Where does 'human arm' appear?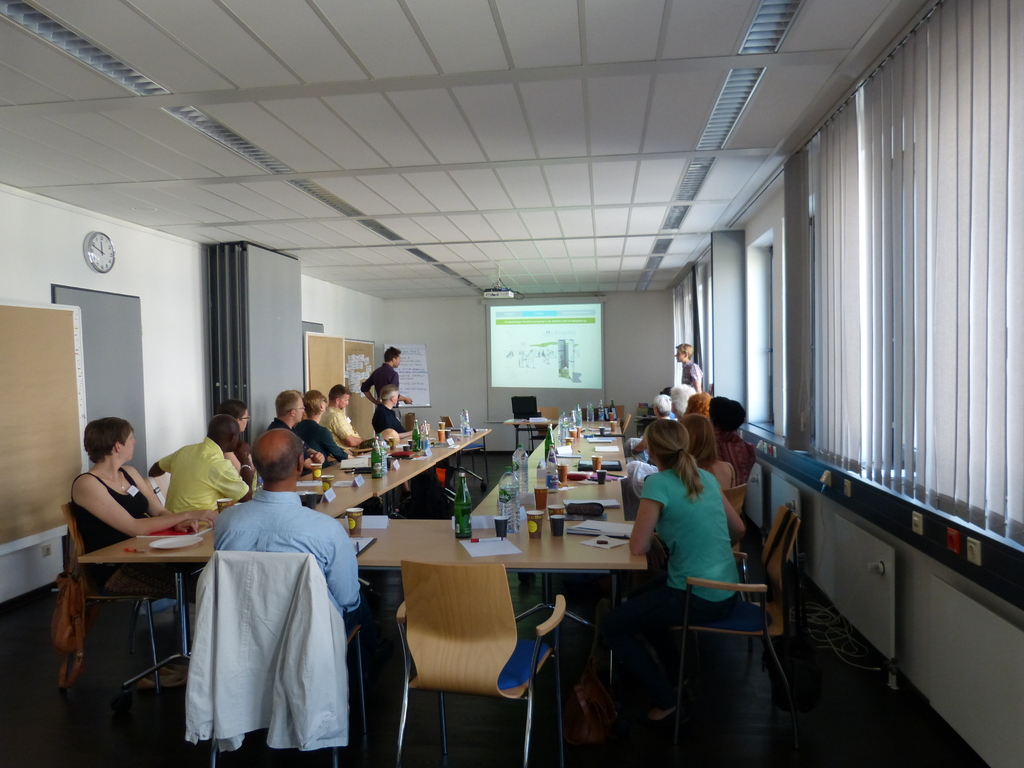
Appears at [149, 443, 181, 479].
